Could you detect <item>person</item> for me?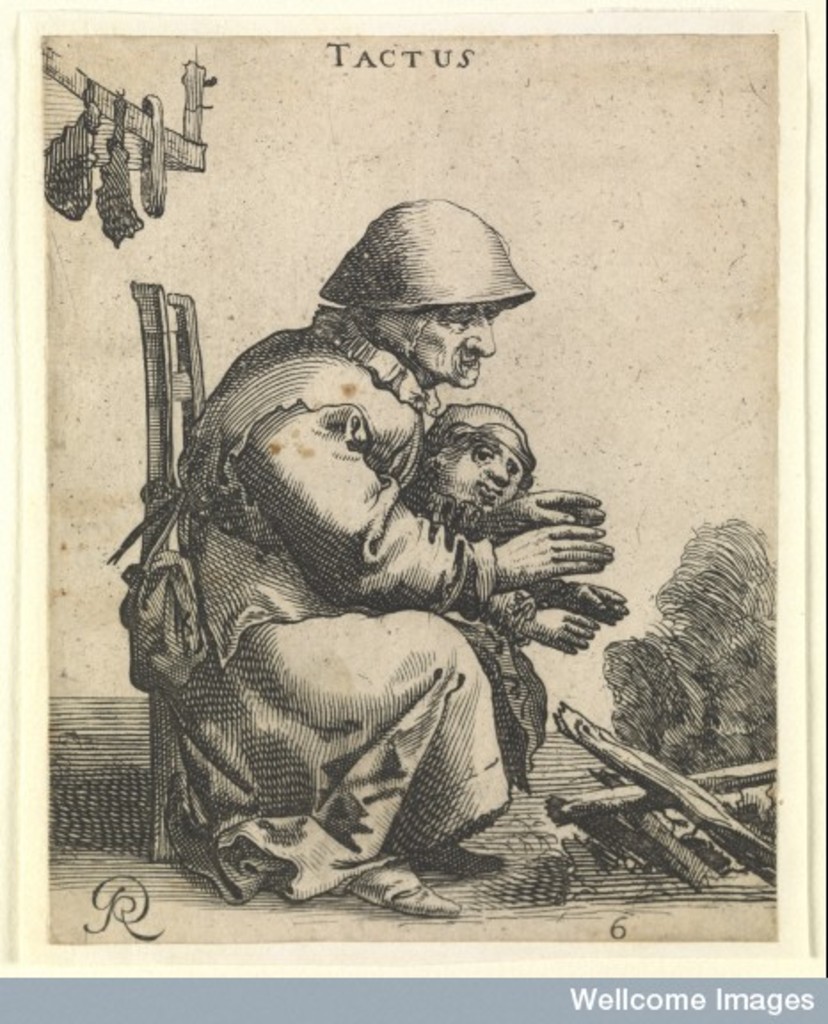
Detection result: <region>112, 196, 617, 921</region>.
